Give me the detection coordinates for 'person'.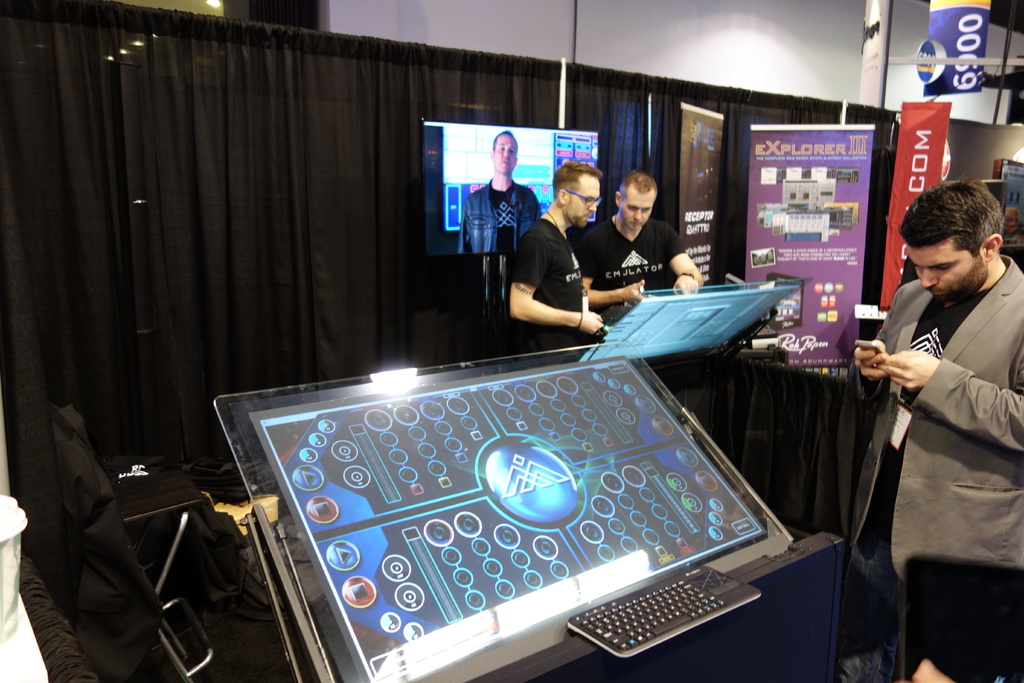
[x1=451, y1=131, x2=540, y2=257].
